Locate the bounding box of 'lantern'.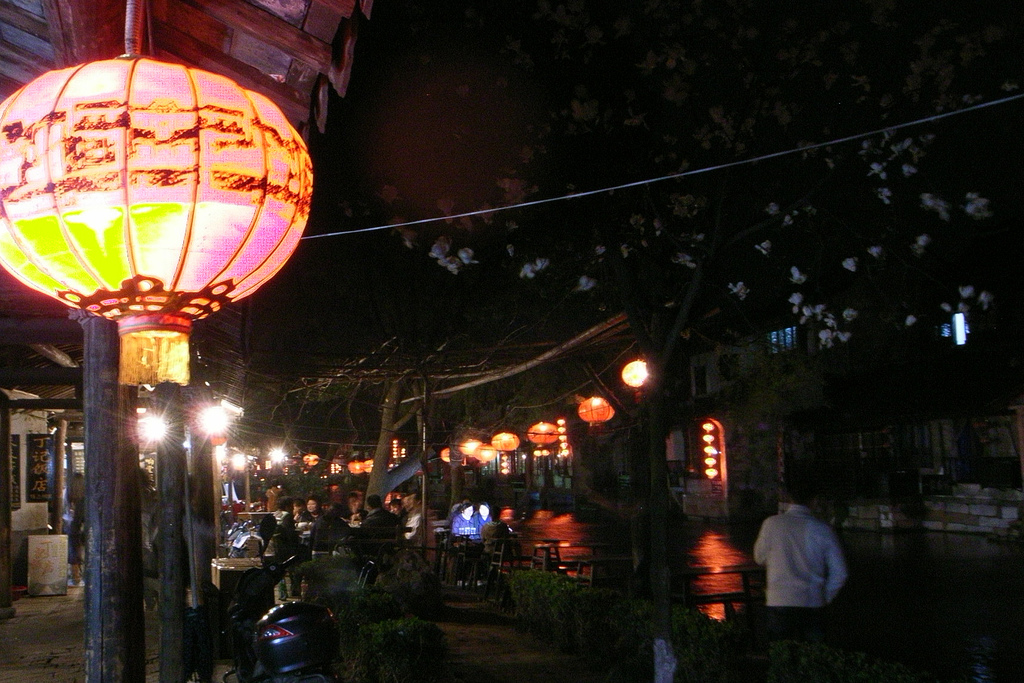
Bounding box: x1=490, y1=428, x2=521, y2=456.
